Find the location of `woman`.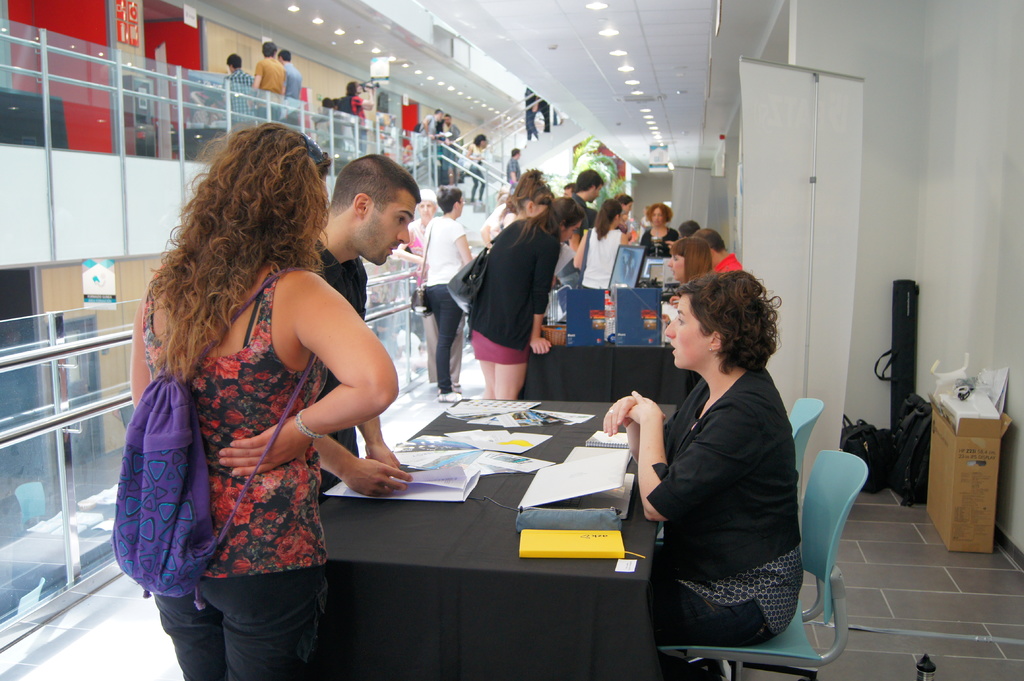
Location: select_region(666, 236, 712, 284).
